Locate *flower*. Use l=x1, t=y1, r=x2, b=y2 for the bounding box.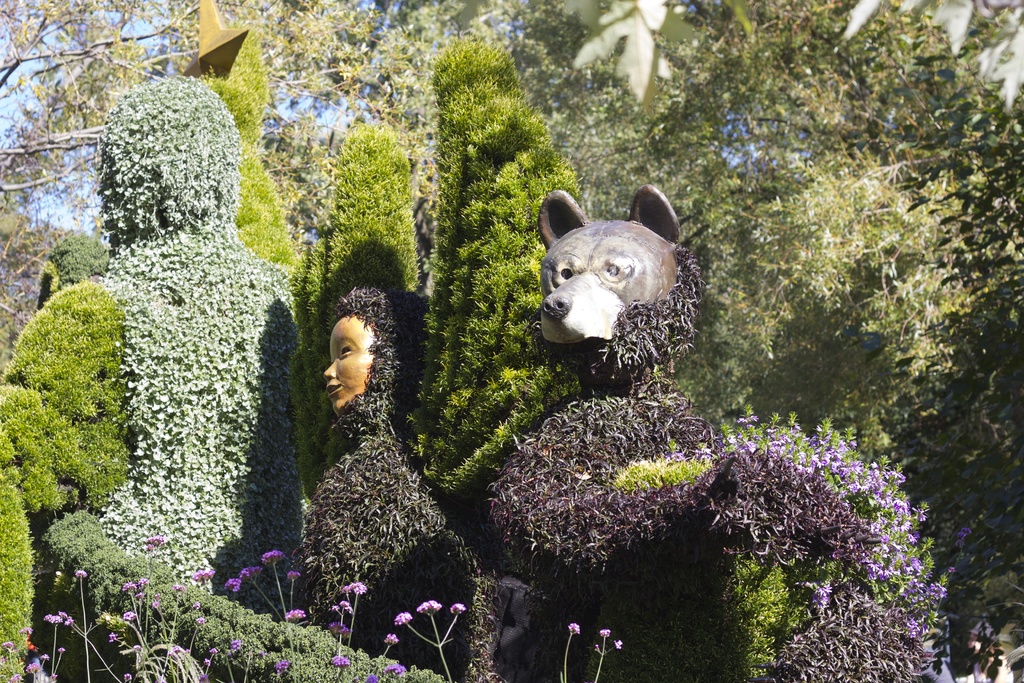
l=136, t=573, r=150, b=588.
